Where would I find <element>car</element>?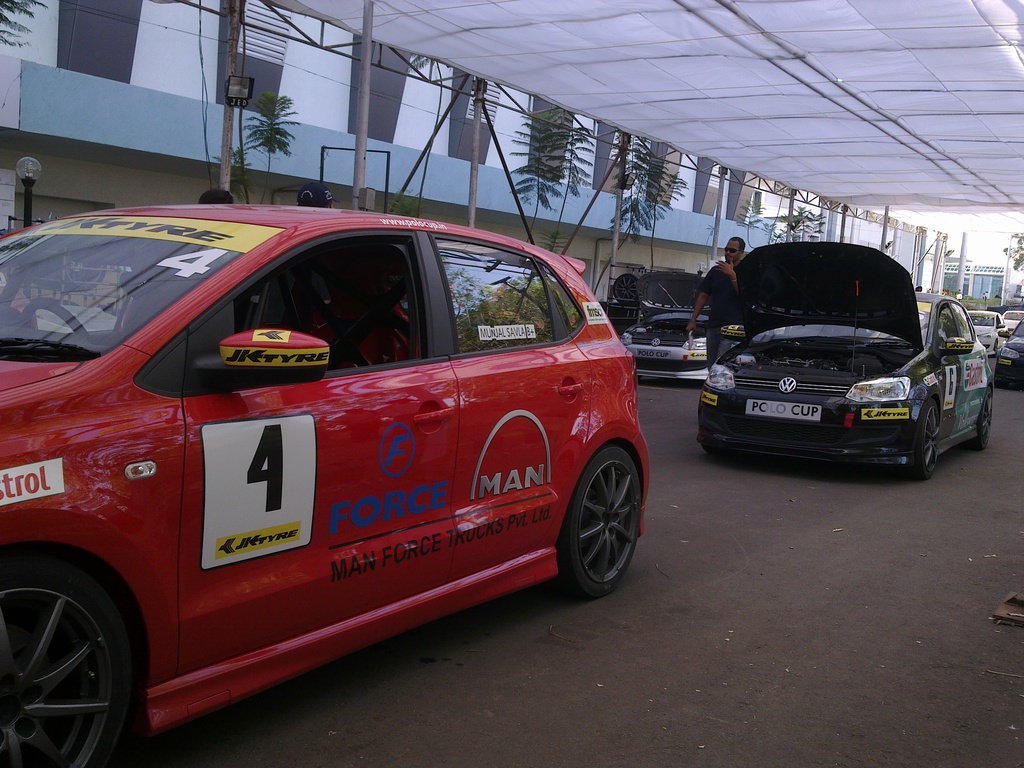
At <region>996, 317, 1023, 391</region>.
